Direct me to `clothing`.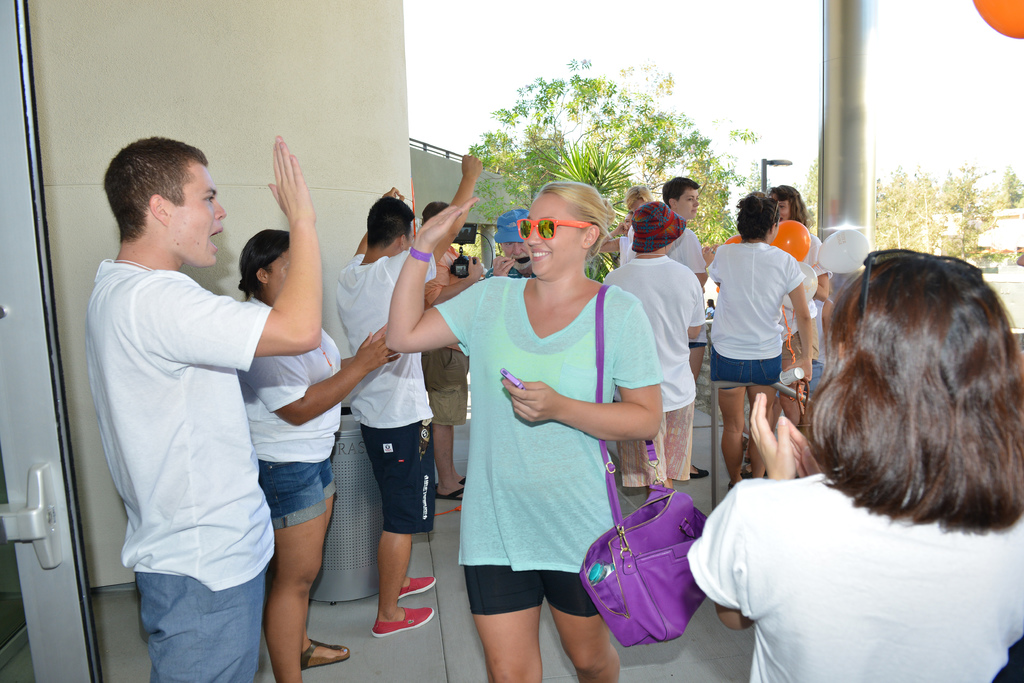
Direction: select_region(477, 256, 527, 285).
